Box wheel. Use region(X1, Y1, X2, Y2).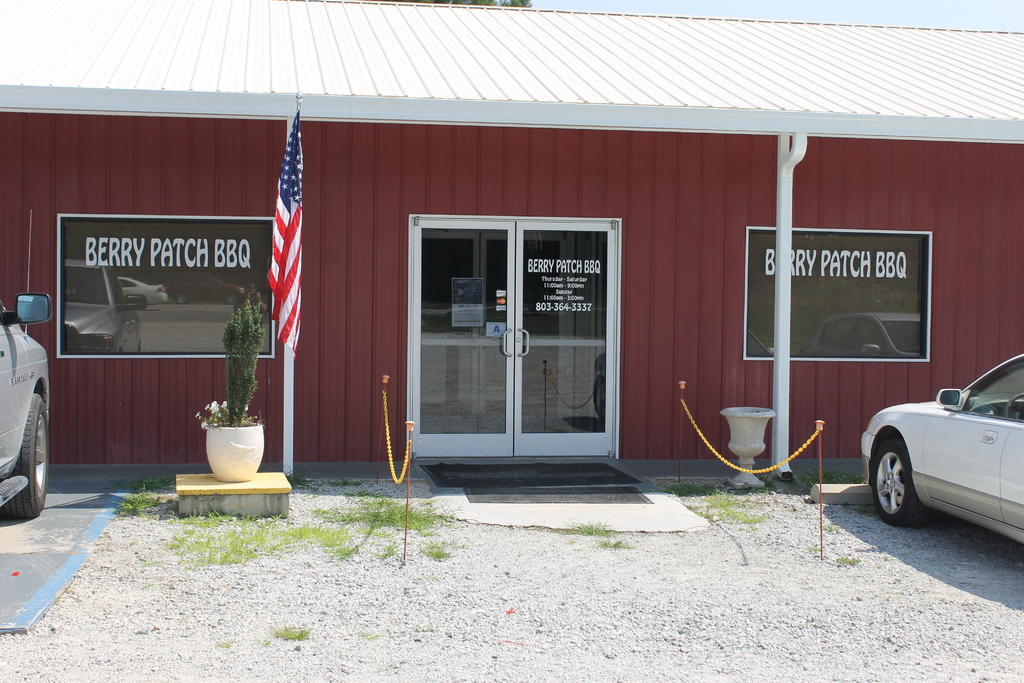
region(854, 434, 932, 531).
